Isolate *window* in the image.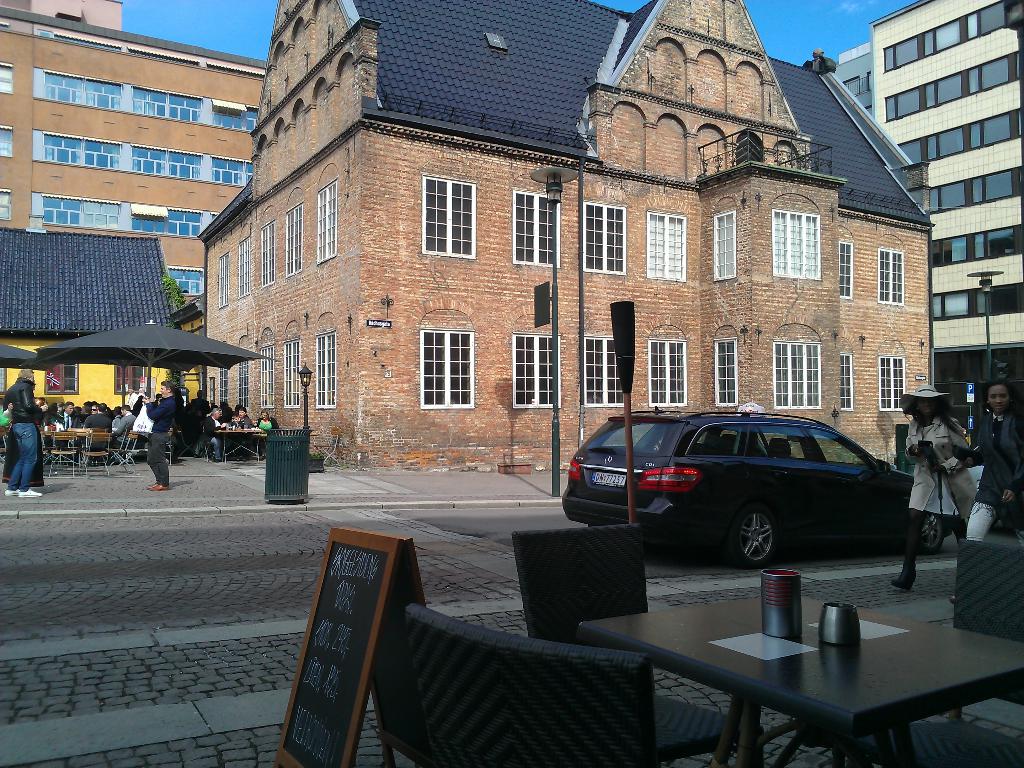
Isolated region: [left=317, top=179, right=337, bottom=266].
